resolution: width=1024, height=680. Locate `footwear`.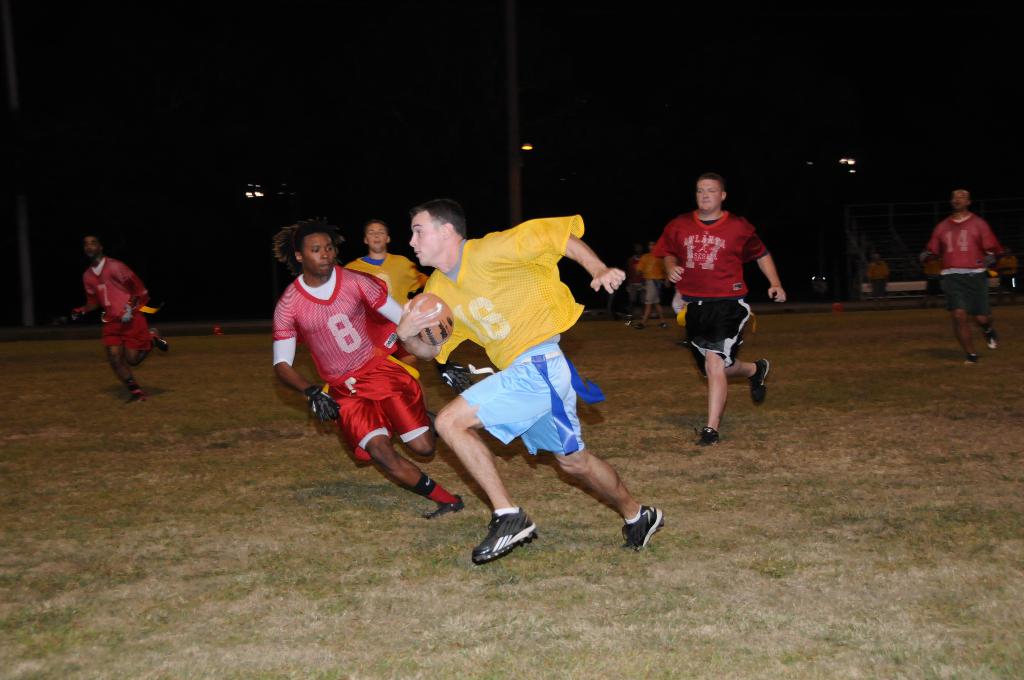
[986, 325, 997, 352].
